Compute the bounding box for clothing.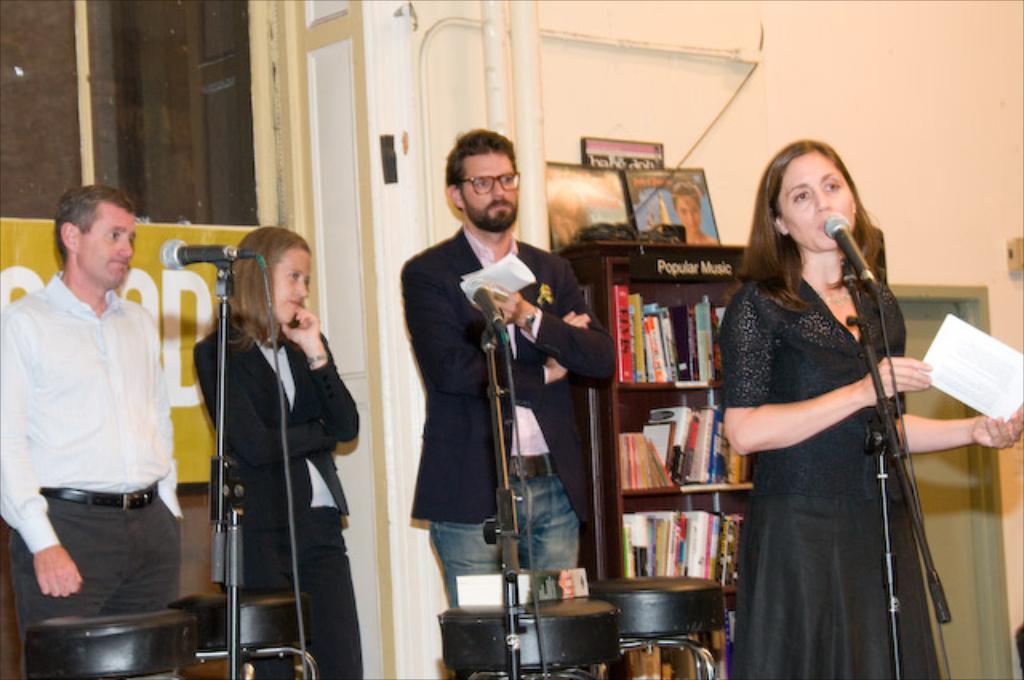
<region>16, 230, 184, 646</region>.
